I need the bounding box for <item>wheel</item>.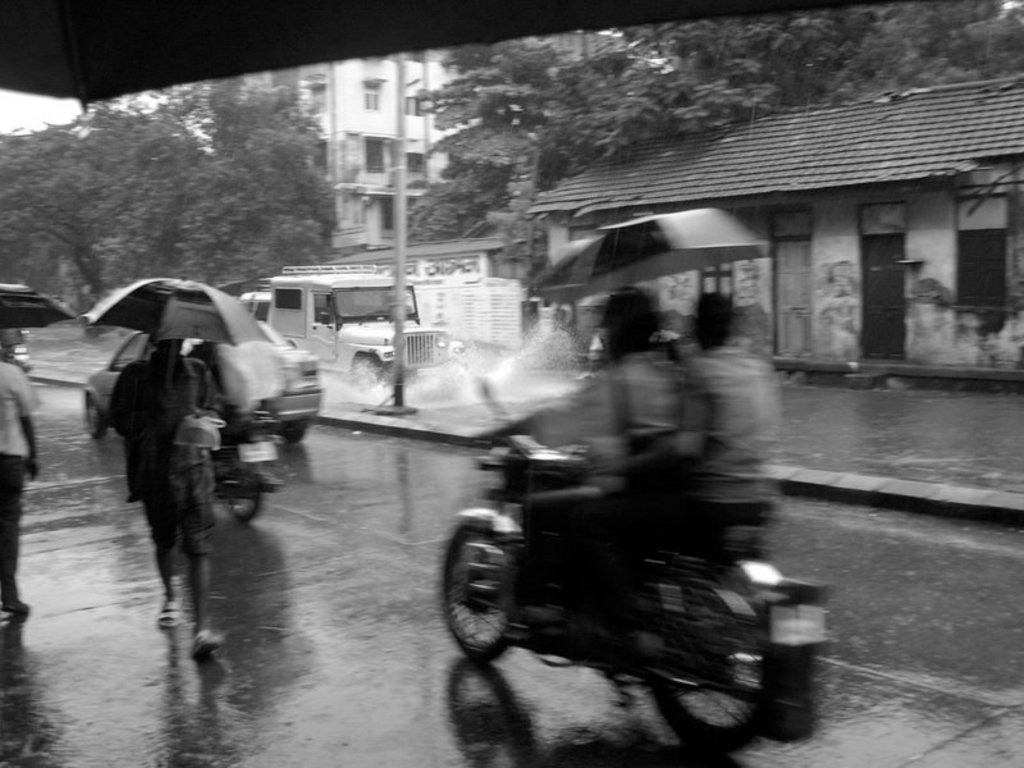
Here it is: {"left": 444, "top": 509, "right": 512, "bottom": 654}.
